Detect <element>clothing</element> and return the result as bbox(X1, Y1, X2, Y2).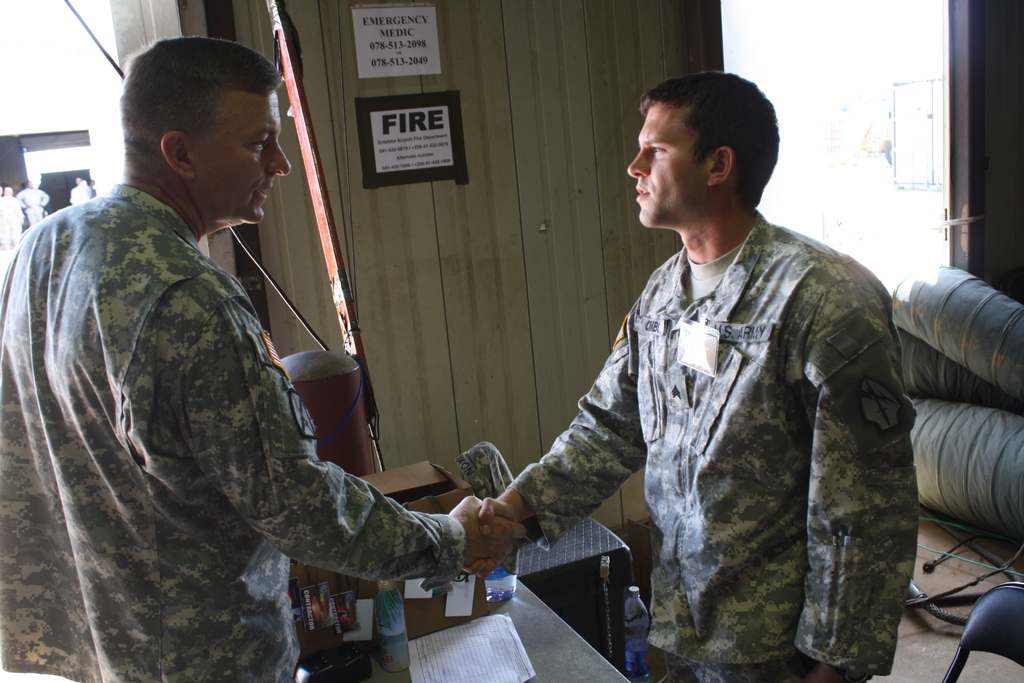
bbox(1, 189, 461, 682).
